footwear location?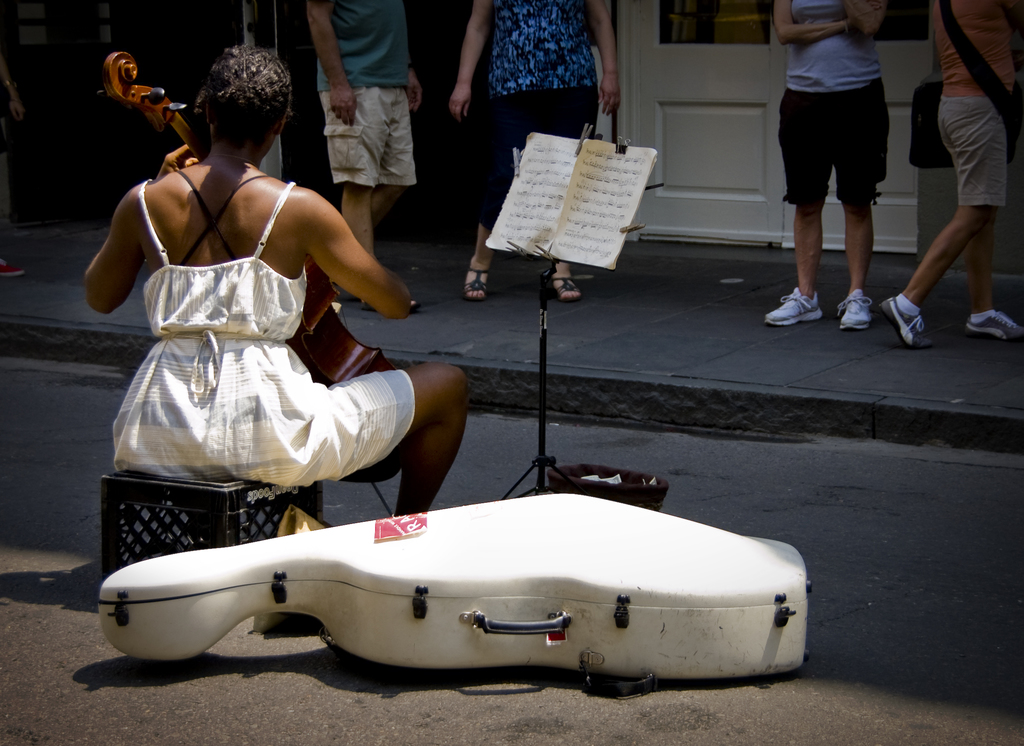
box(763, 282, 822, 323)
